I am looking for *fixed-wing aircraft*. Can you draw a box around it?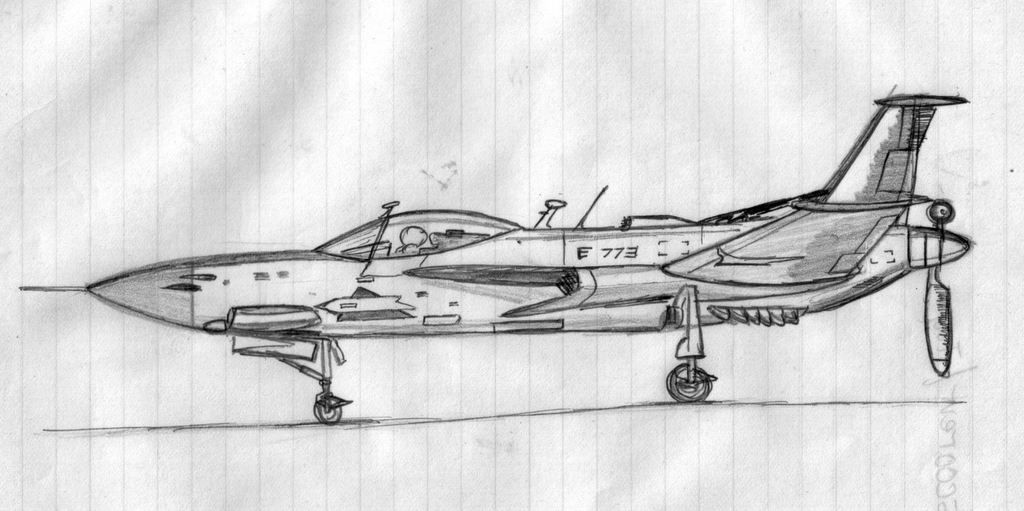
Sure, the bounding box is (x1=15, y1=90, x2=978, y2=423).
